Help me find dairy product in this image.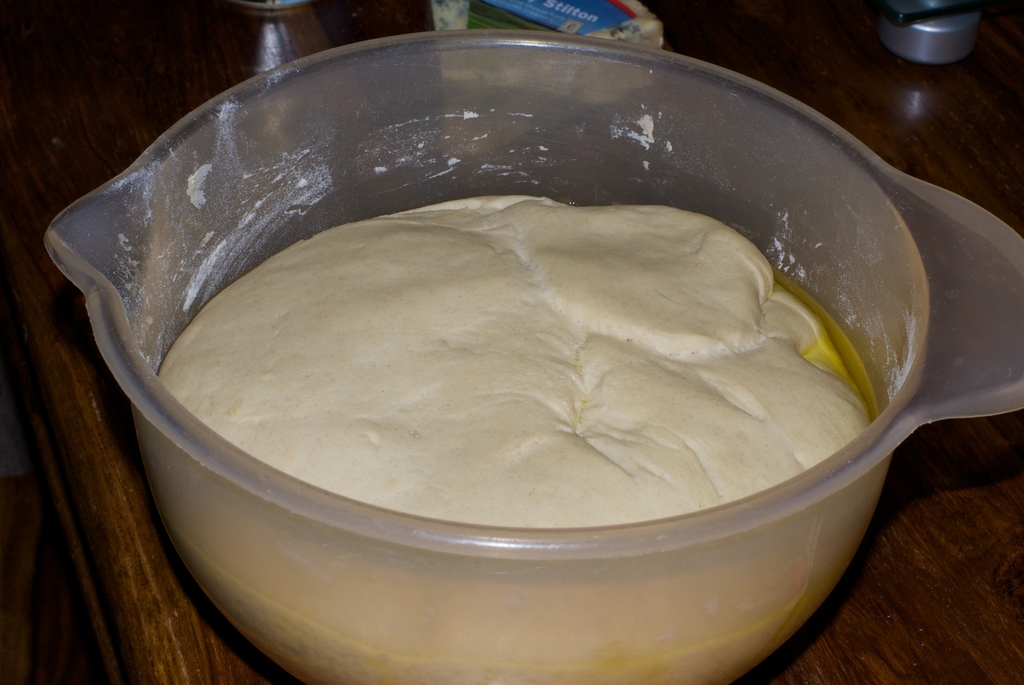
Found it: detection(161, 191, 873, 684).
